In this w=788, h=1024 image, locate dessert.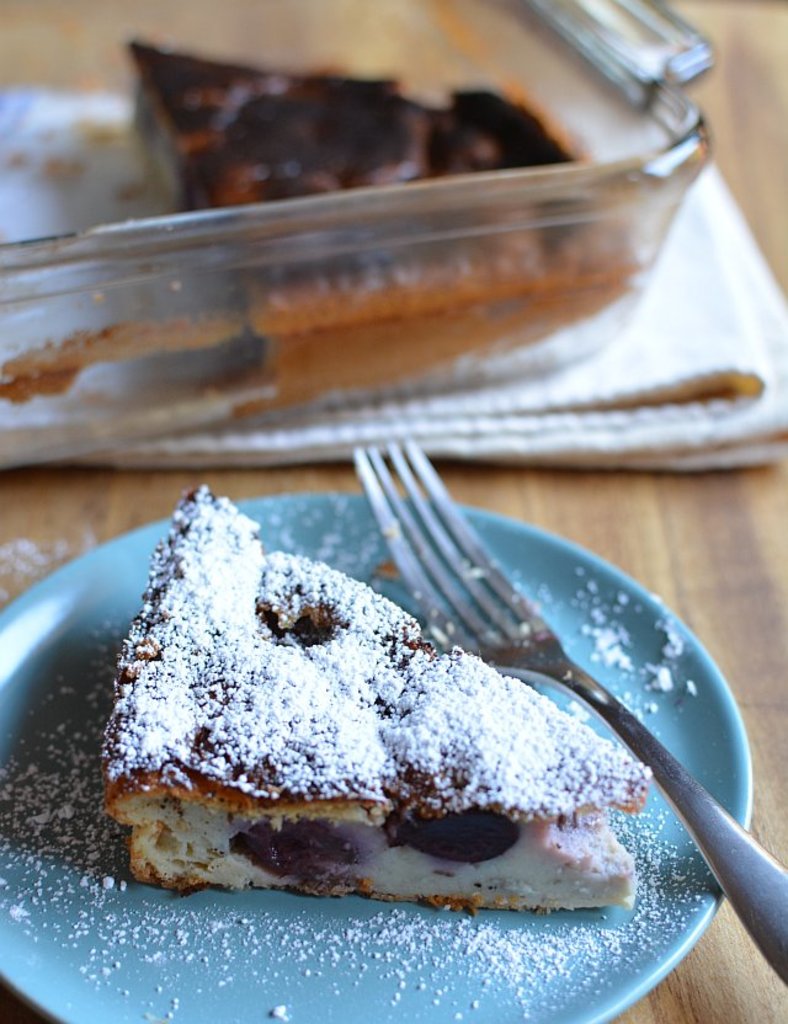
Bounding box: region(128, 37, 635, 400).
